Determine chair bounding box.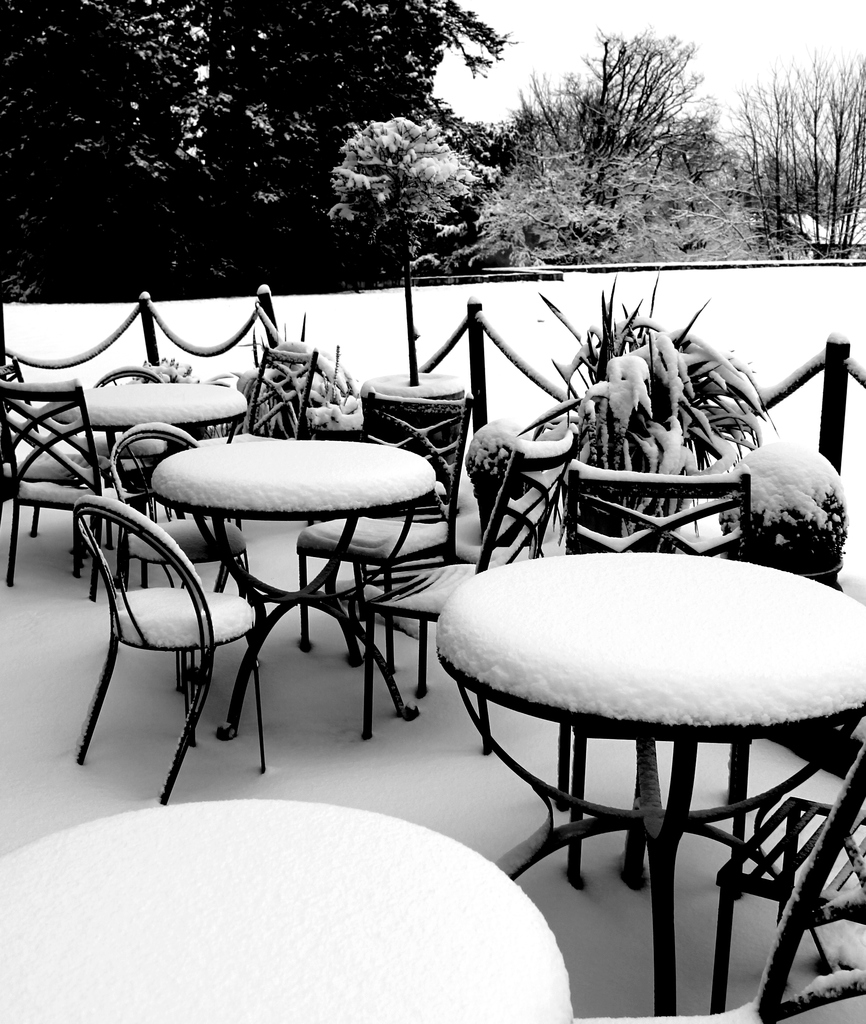
Determined: bbox=[207, 340, 320, 522].
